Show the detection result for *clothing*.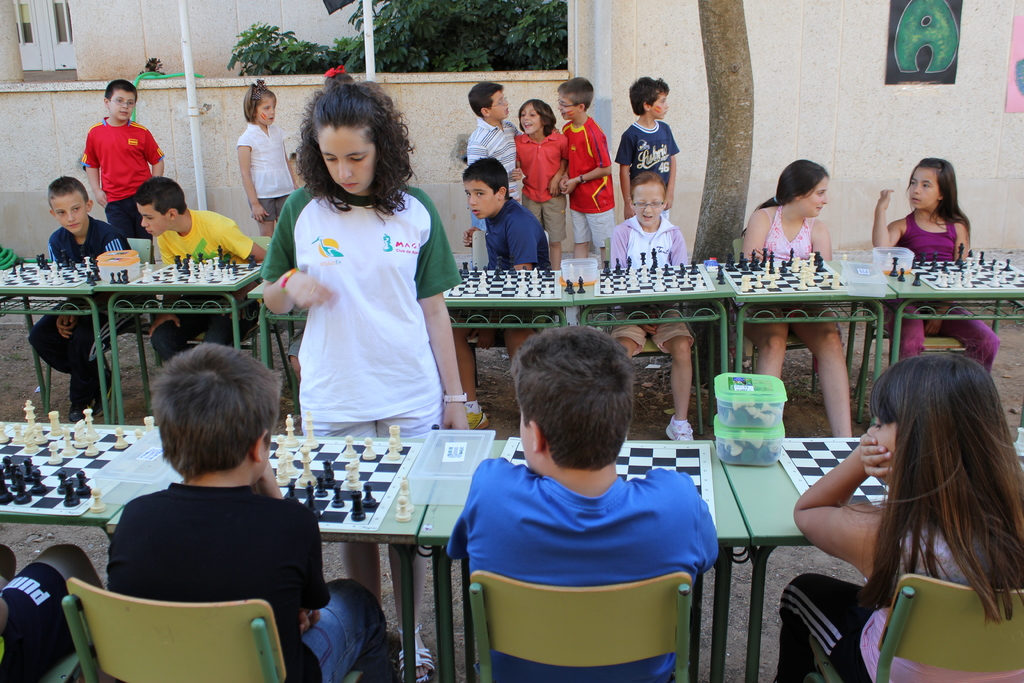
{"left": 27, "top": 213, "right": 136, "bottom": 409}.
